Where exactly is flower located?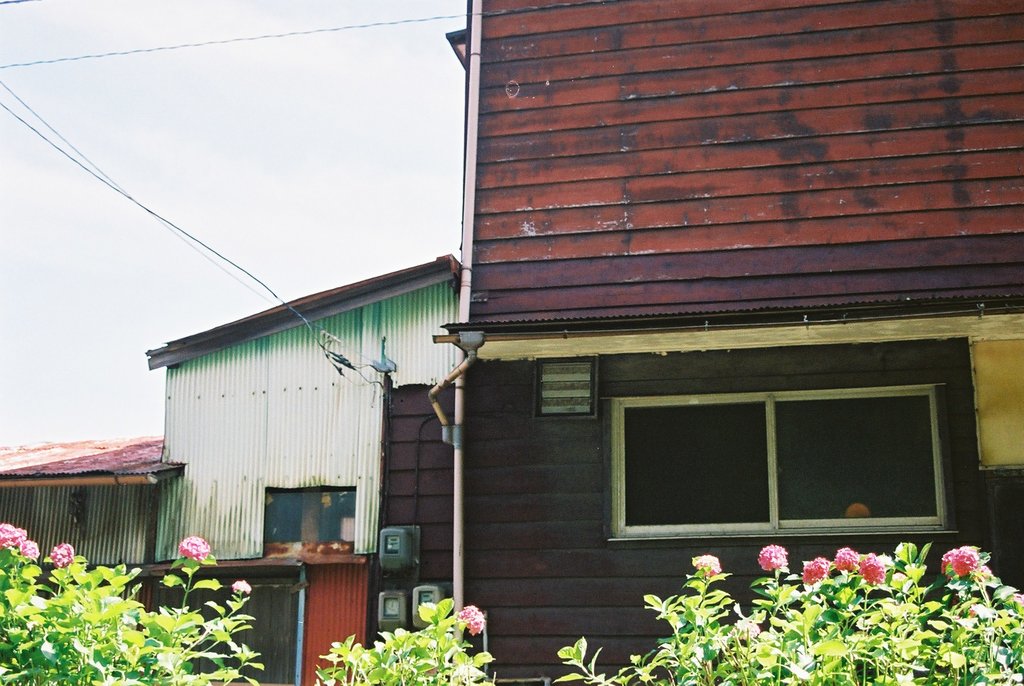
Its bounding box is {"x1": 756, "y1": 544, "x2": 788, "y2": 574}.
